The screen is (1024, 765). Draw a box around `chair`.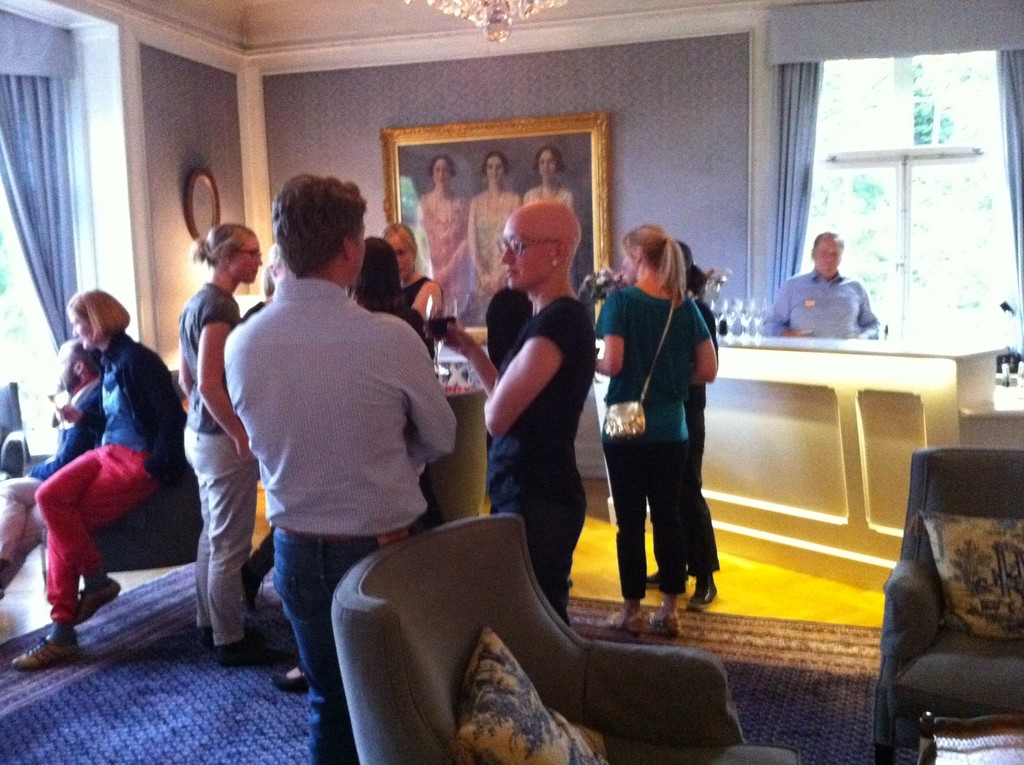
42,391,205,592.
